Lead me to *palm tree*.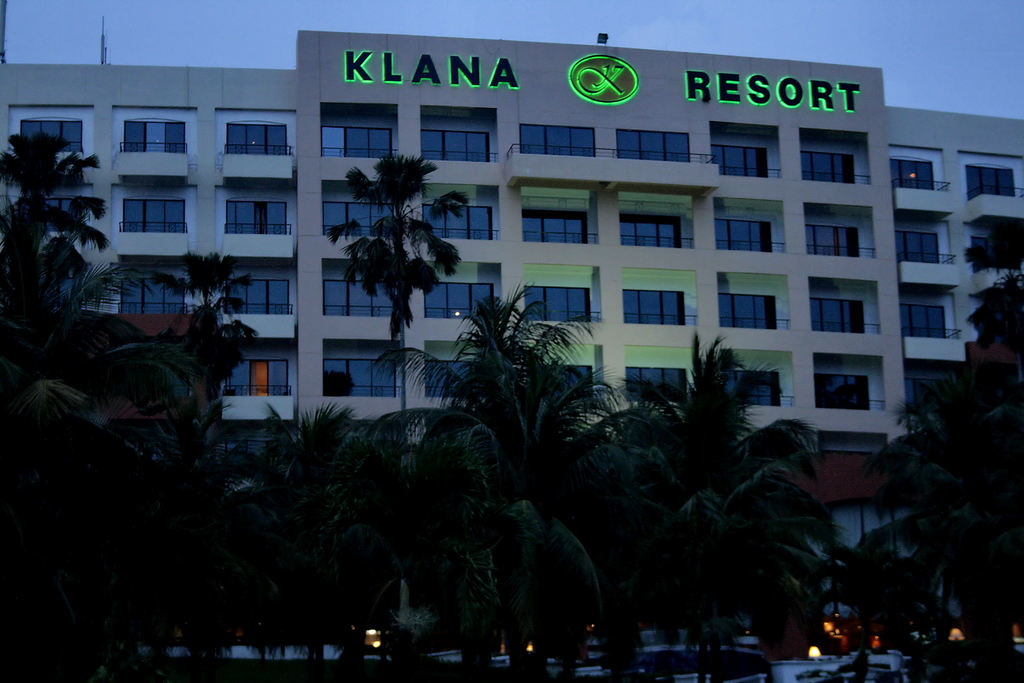
Lead to Rect(0, 191, 147, 420).
